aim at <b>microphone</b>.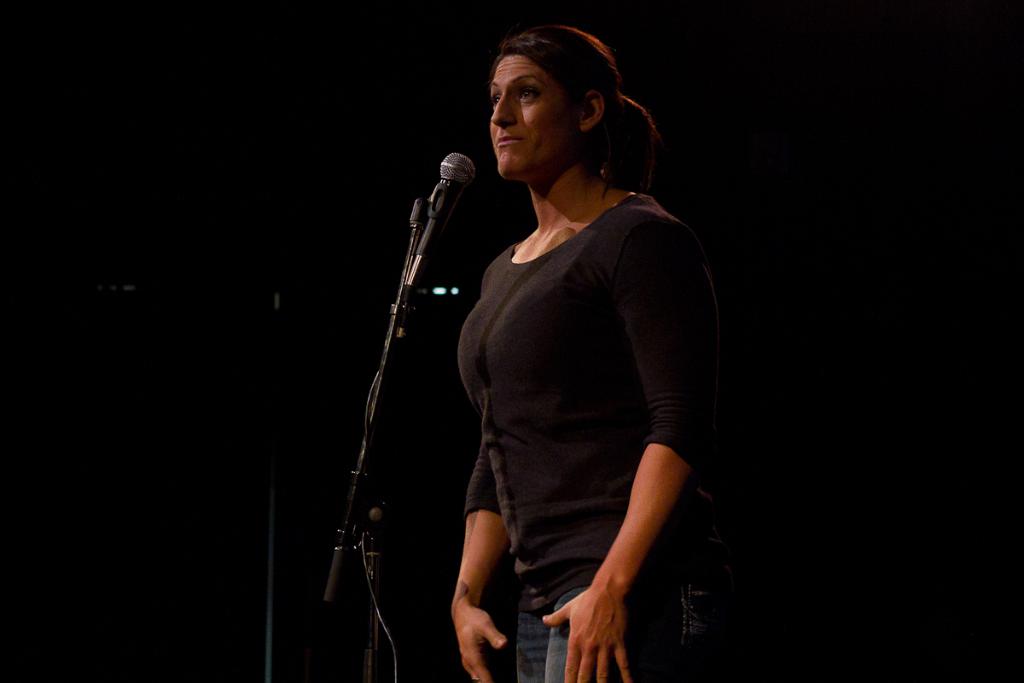
Aimed at box=[422, 148, 488, 266].
